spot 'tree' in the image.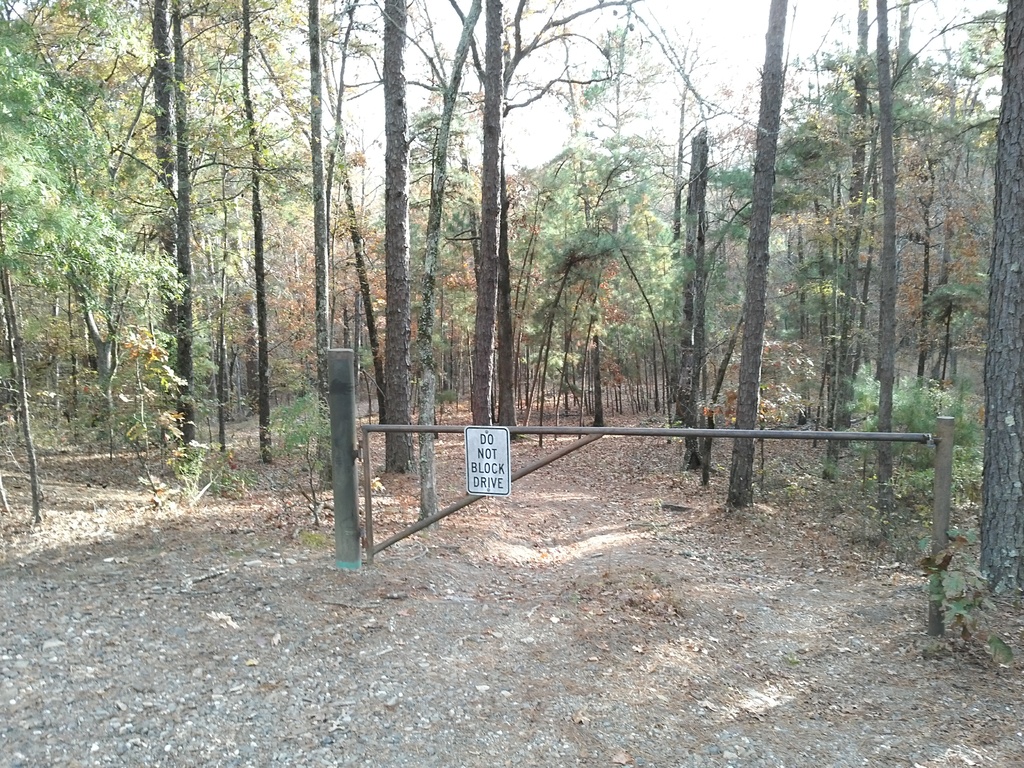
'tree' found at {"left": 362, "top": 0, "right": 423, "bottom": 479}.
